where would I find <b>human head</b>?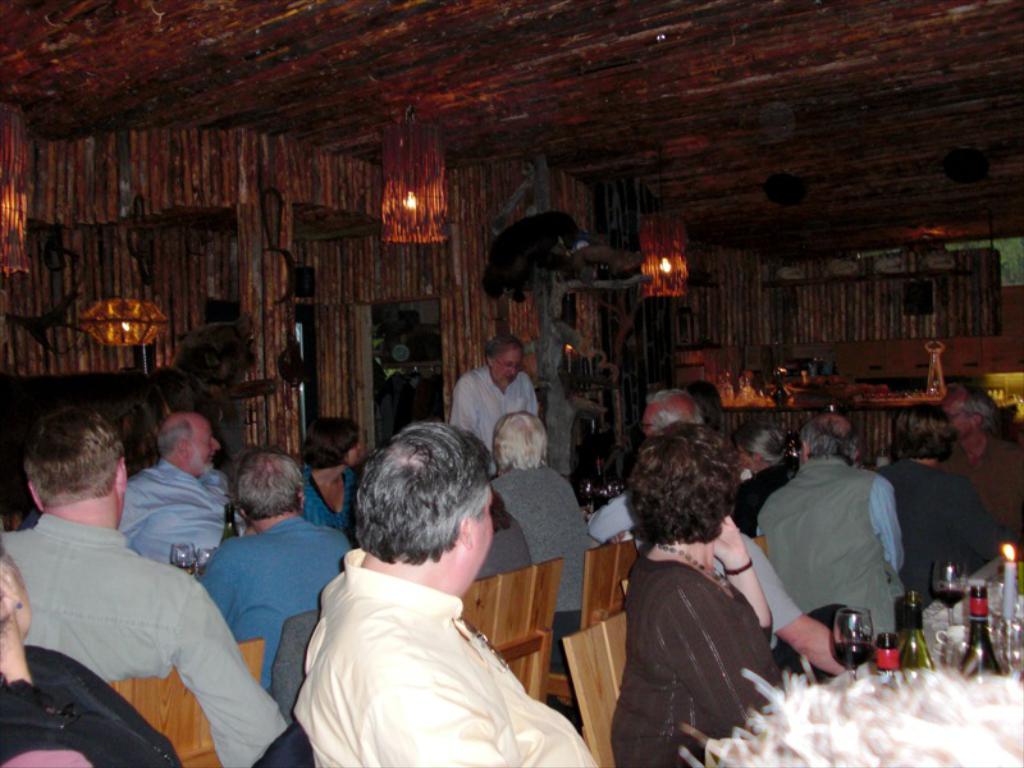
At pyautogui.locateOnScreen(636, 389, 701, 439).
